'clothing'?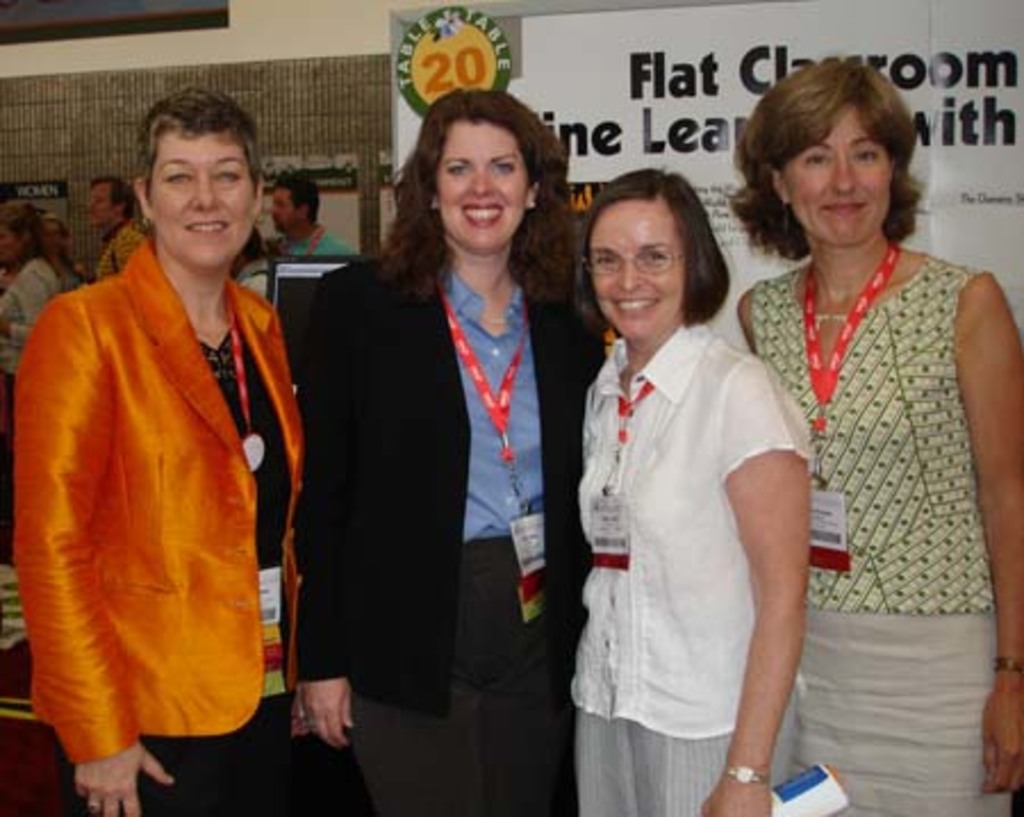
<bbox>0, 259, 96, 330</bbox>
